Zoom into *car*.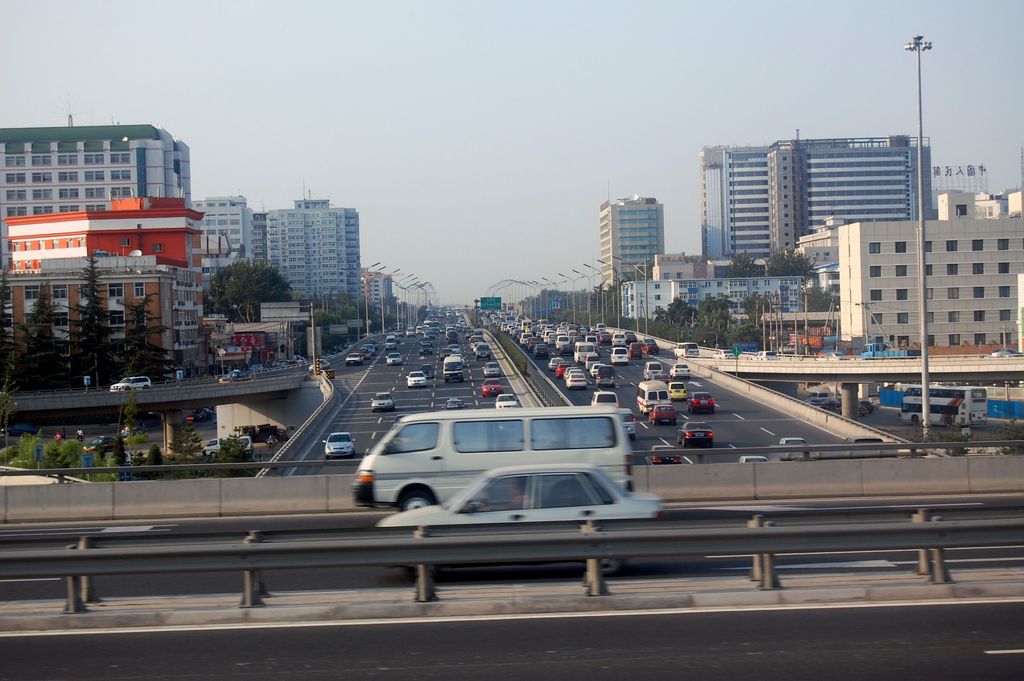
Zoom target: rect(191, 405, 211, 414).
